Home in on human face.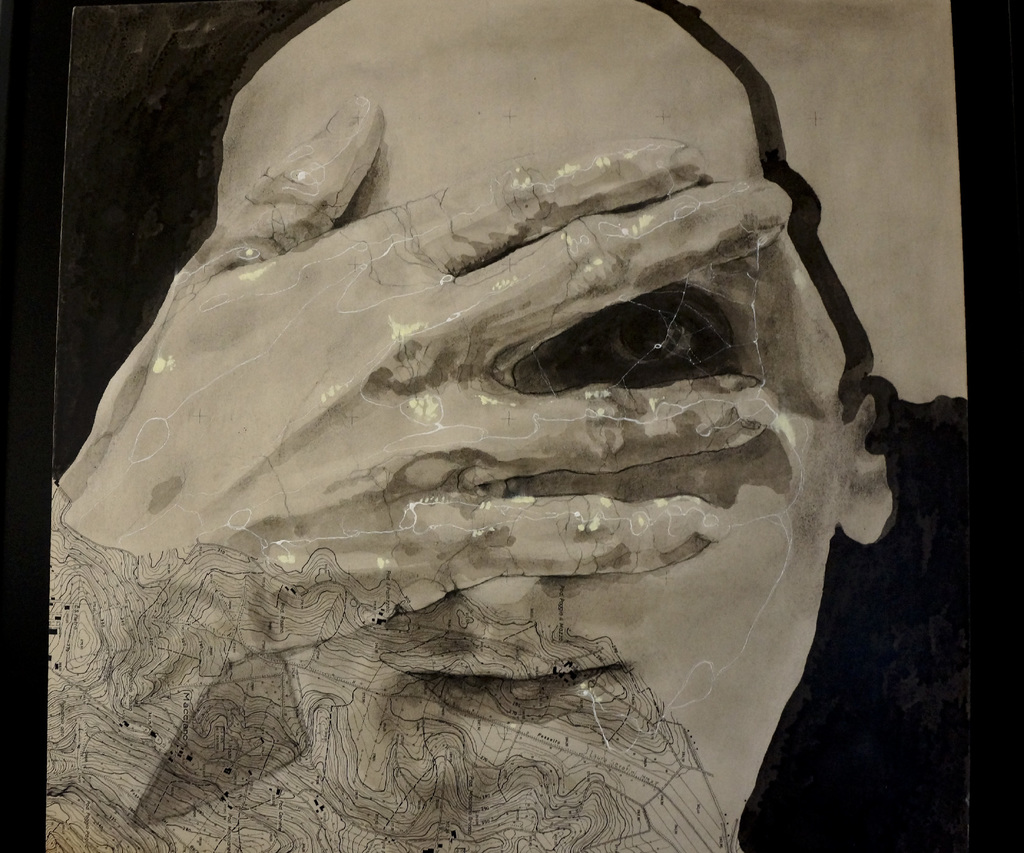
Homed in at detection(213, 0, 829, 821).
